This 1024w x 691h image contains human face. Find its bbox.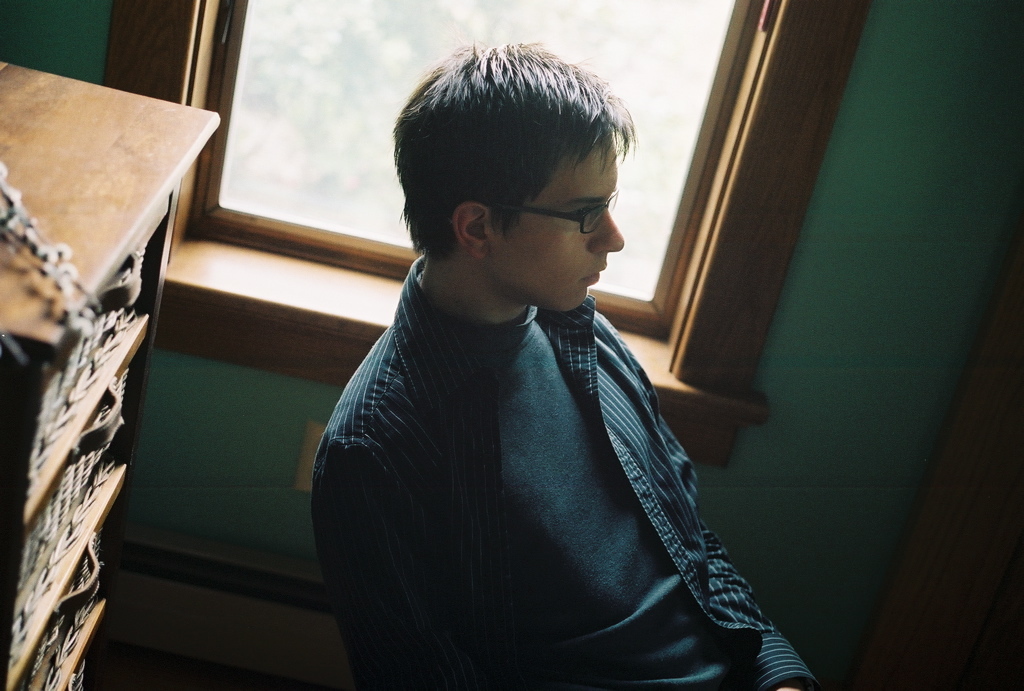
[487, 134, 623, 317].
